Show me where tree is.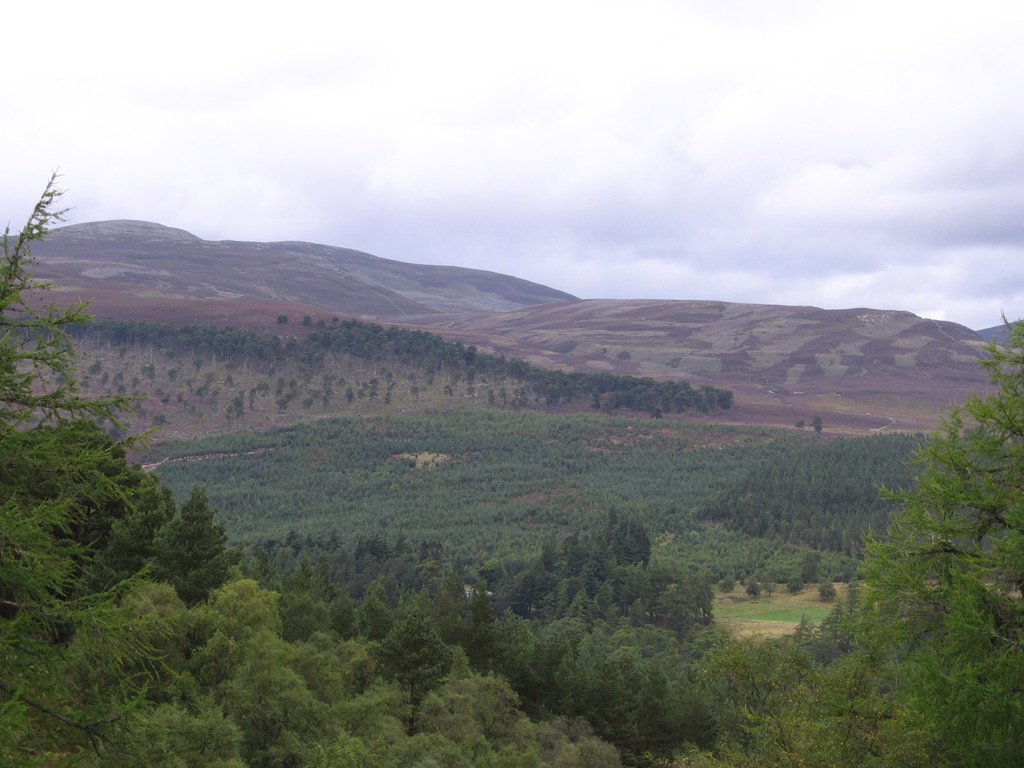
tree is at x1=838, y1=358, x2=1014, y2=689.
